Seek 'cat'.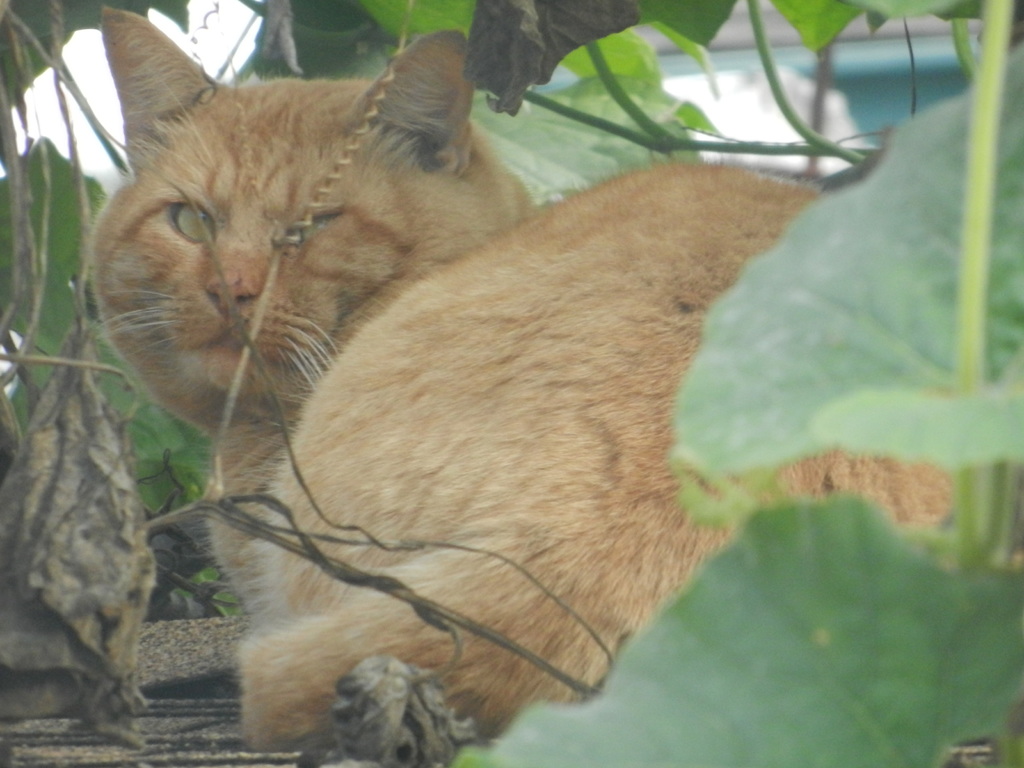
[left=86, top=2, right=957, bottom=714].
